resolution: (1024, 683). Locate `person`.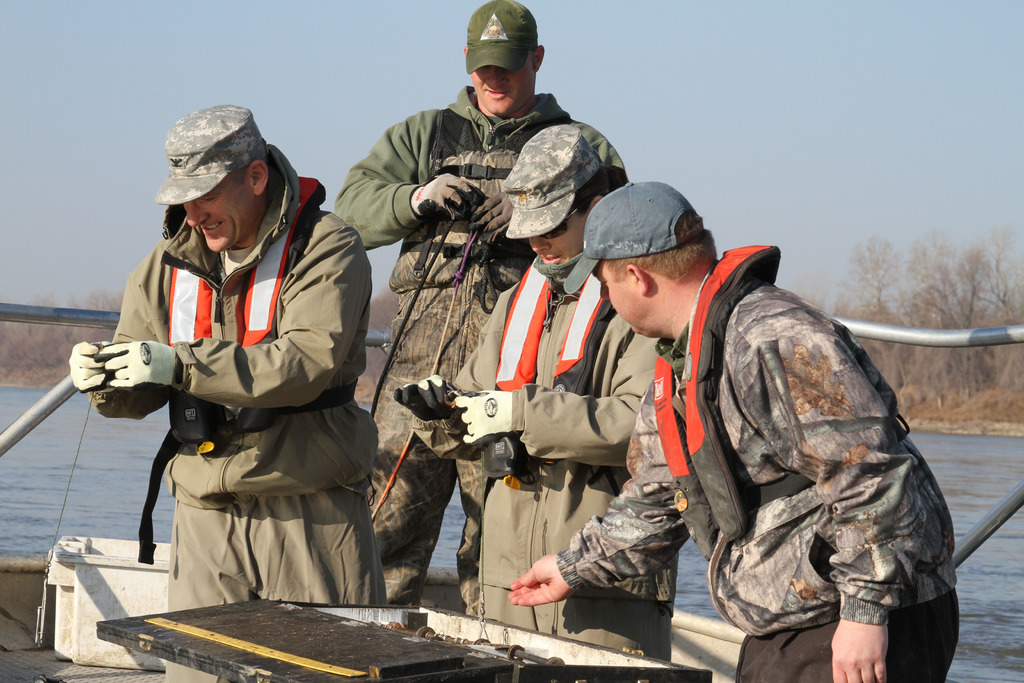
(330, 0, 580, 616).
